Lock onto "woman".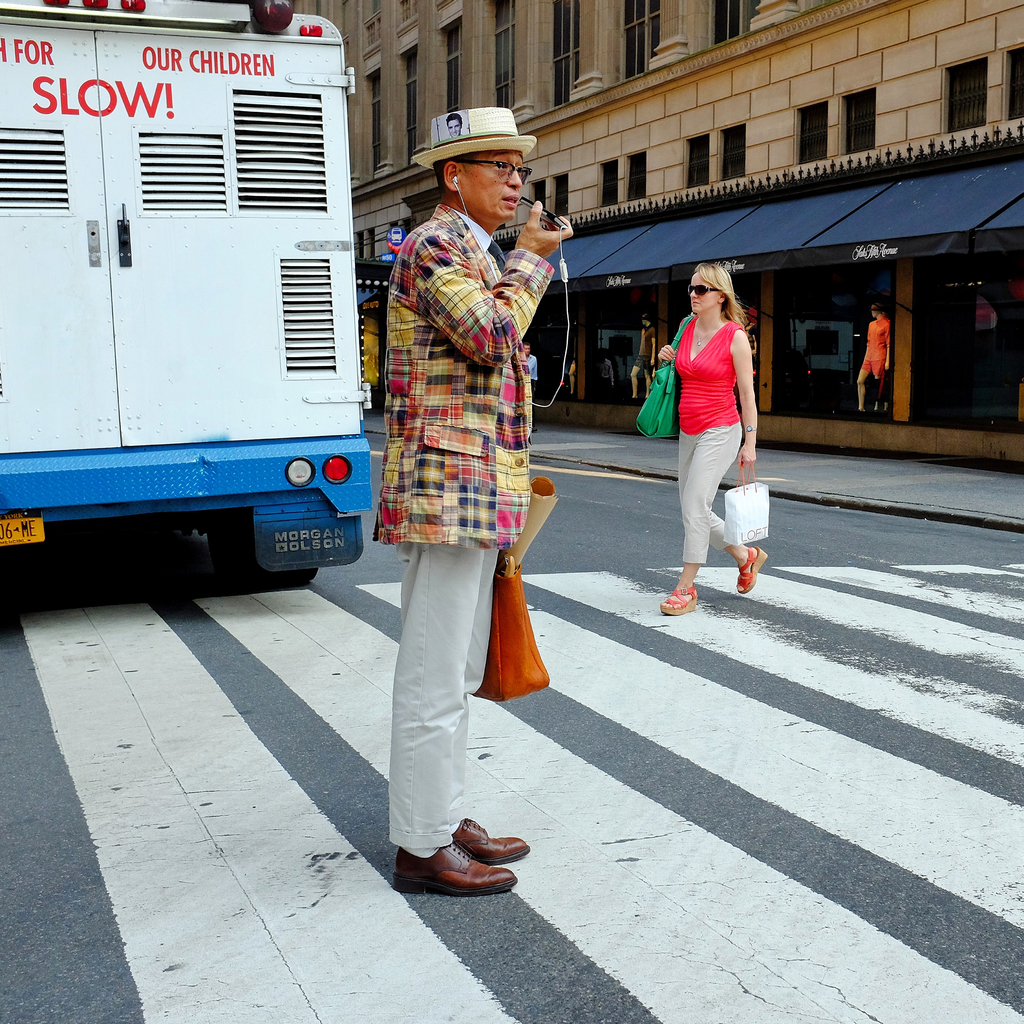
Locked: 650 247 779 606.
